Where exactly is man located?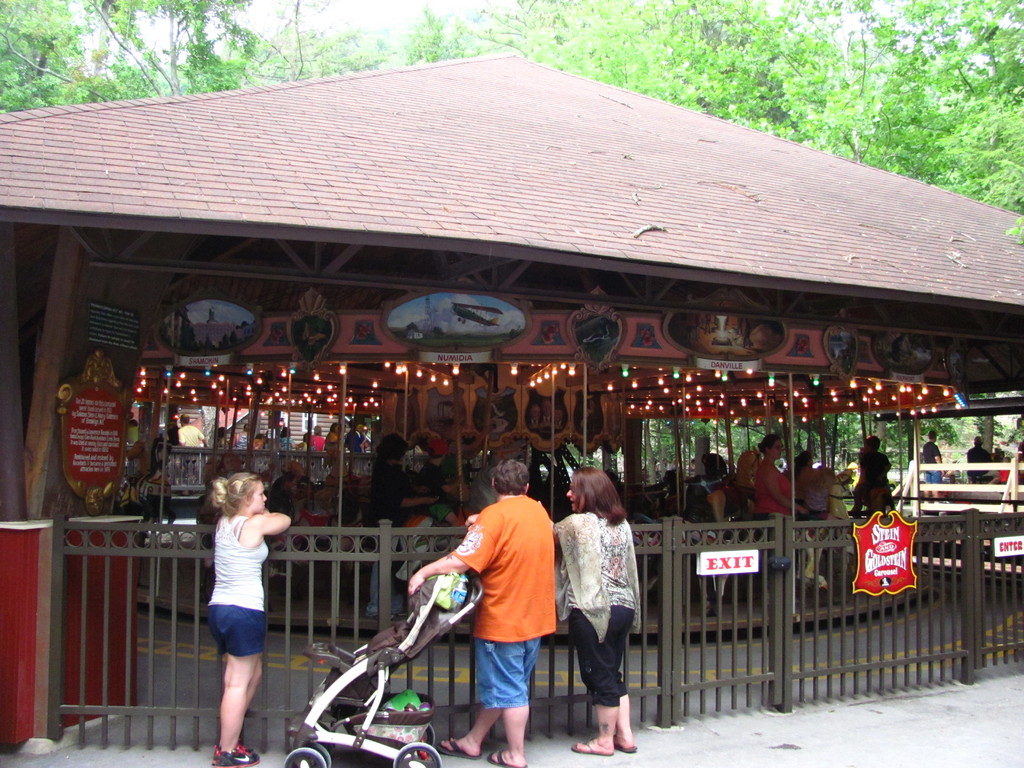
Its bounding box is crop(406, 456, 557, 766).
